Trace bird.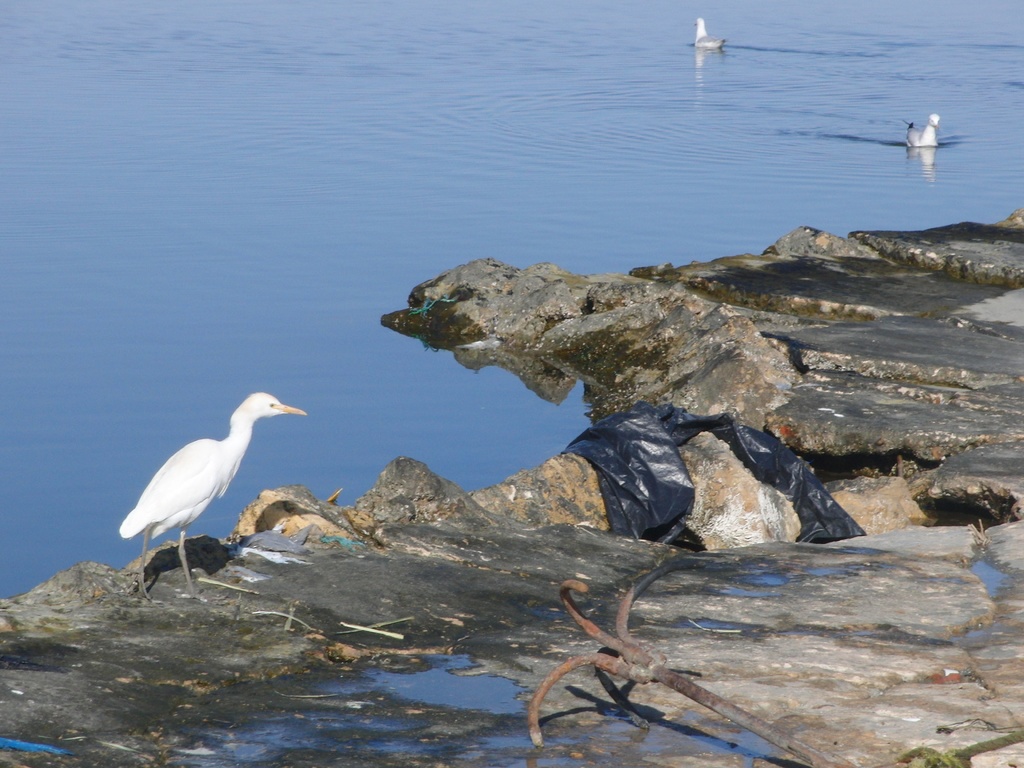
Traced to [x1=900, y1=111, x2=941, y2=145].
